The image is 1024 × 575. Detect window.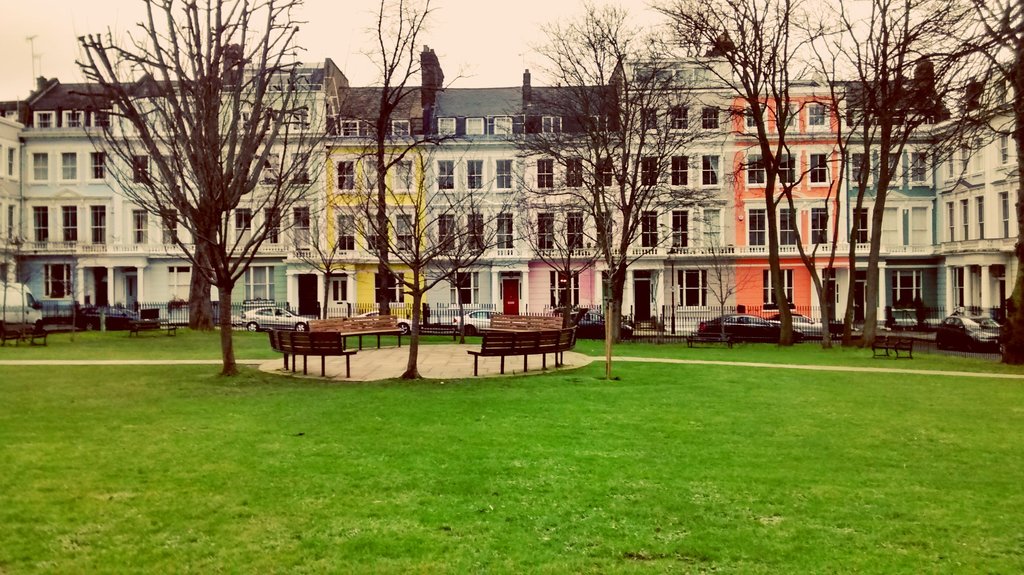
Detection: [x1=31, y1=205, x2=49, y2=245].
